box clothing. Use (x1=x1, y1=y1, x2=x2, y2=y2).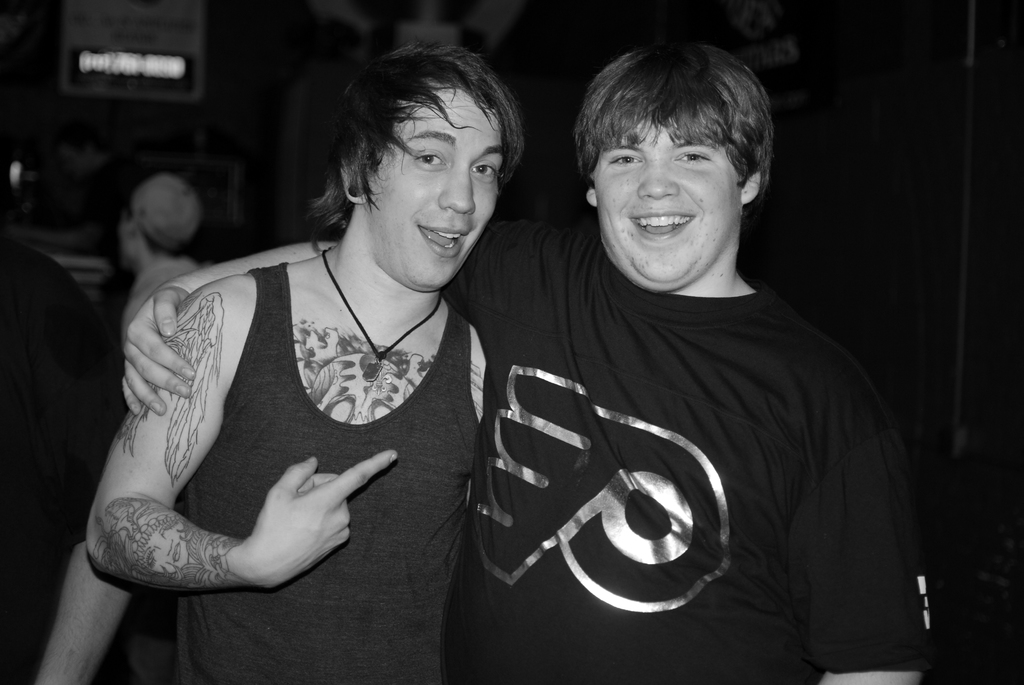
(x1=122, y1=255, x2=186, y2=323).
